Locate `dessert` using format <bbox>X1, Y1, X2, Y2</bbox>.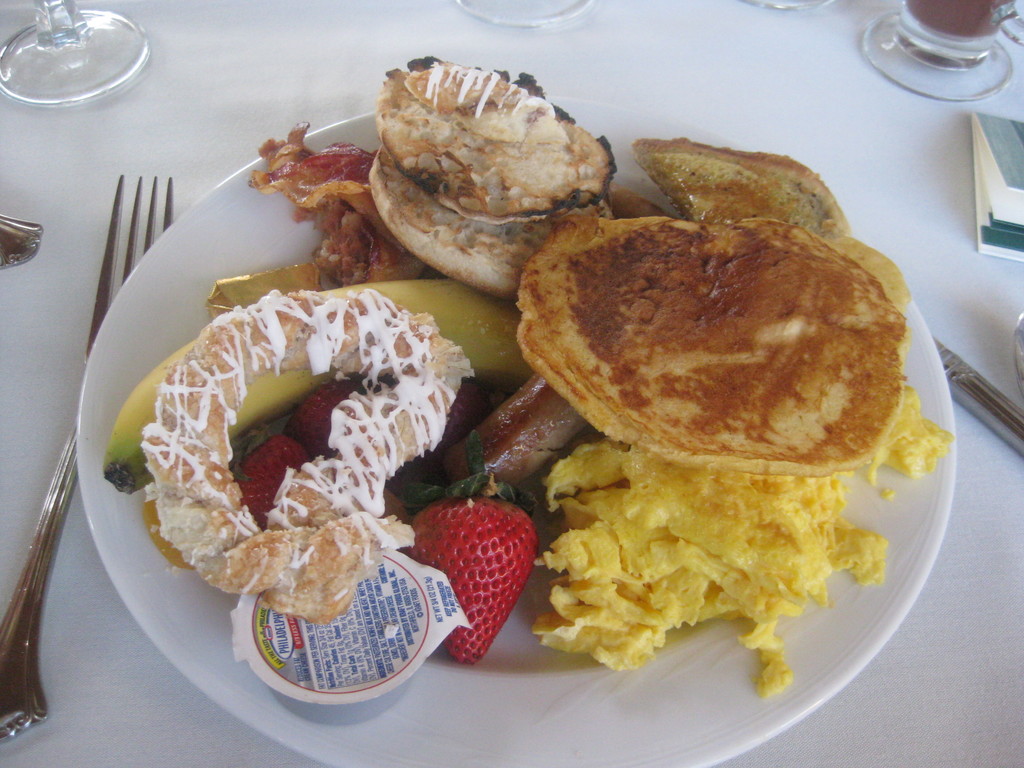
<bbox>521, 137, 918, 478</bbox>.
